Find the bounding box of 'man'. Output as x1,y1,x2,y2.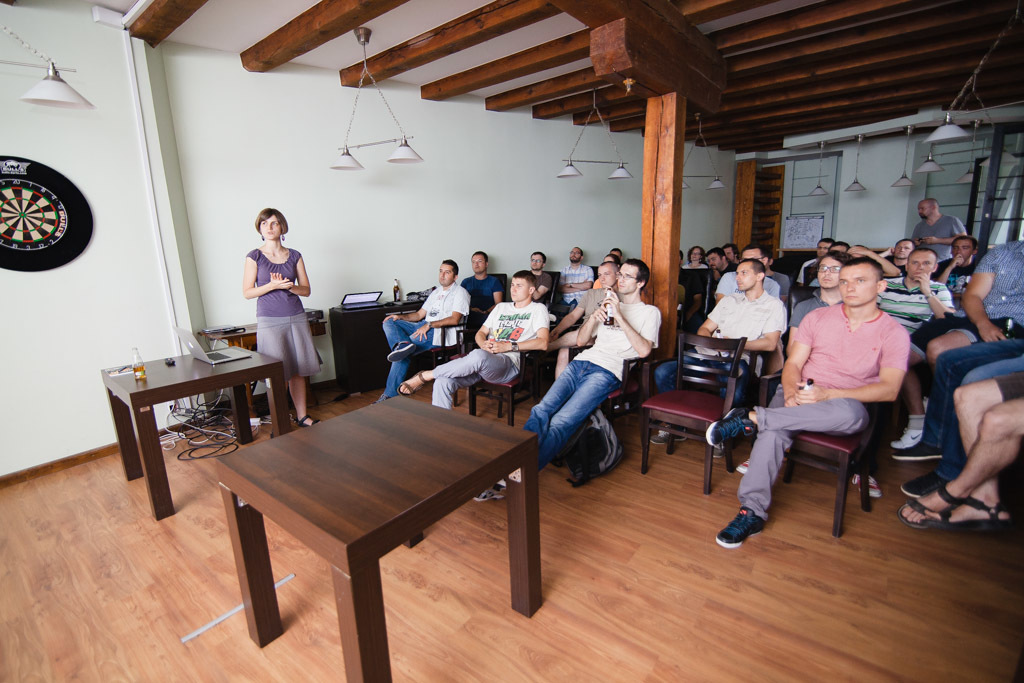
399,269,550,409.
